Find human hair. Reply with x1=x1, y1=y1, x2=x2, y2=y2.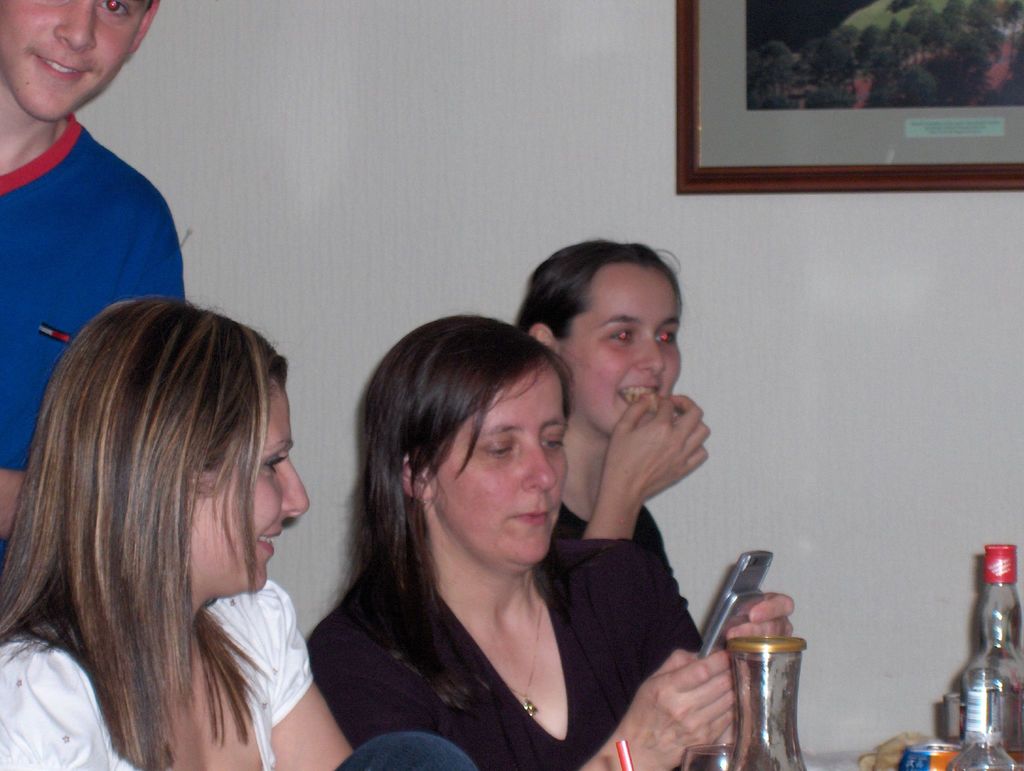
x1=344, y1=311, x2=576, y2=712.
